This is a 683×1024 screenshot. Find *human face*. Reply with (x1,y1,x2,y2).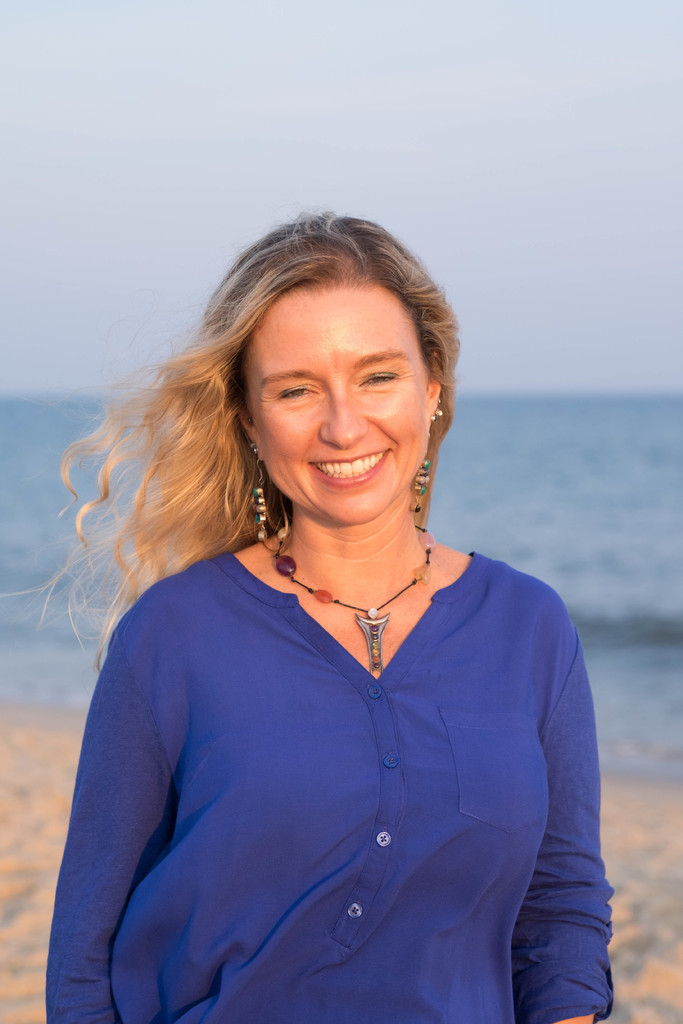
(239,285,427,535).
